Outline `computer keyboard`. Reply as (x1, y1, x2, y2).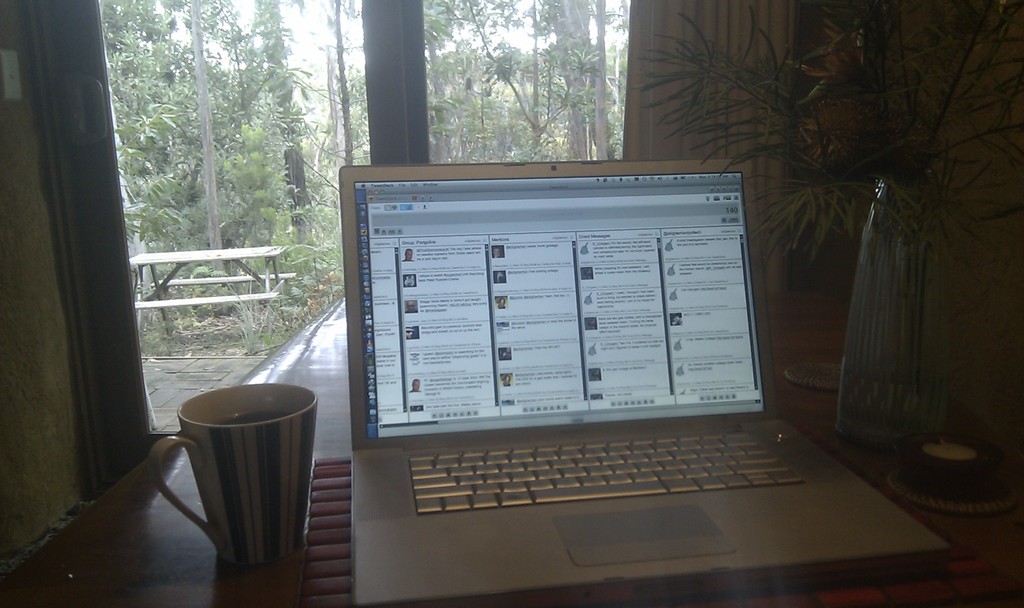
(409, 429, 803, 513).
